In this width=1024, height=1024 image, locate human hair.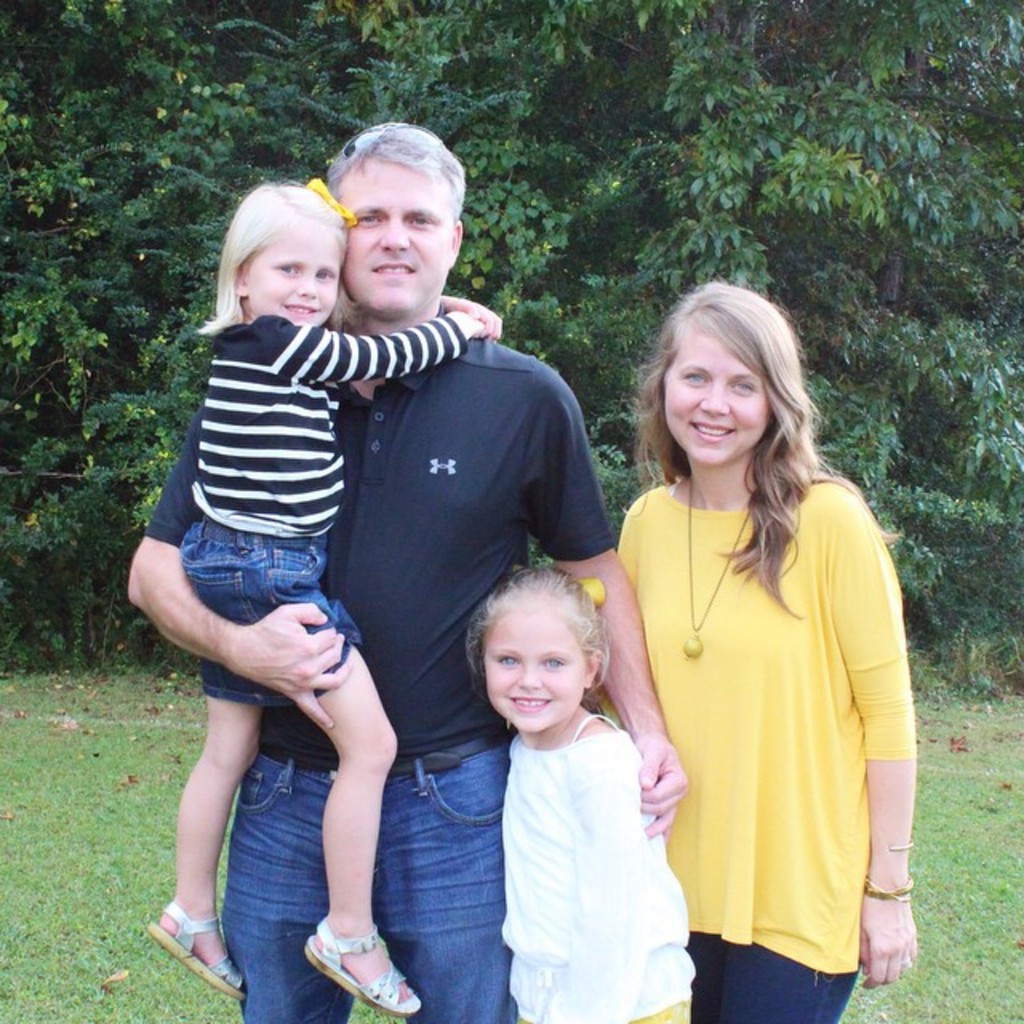
Bounding box: crop(458, 562, 605, 672).
